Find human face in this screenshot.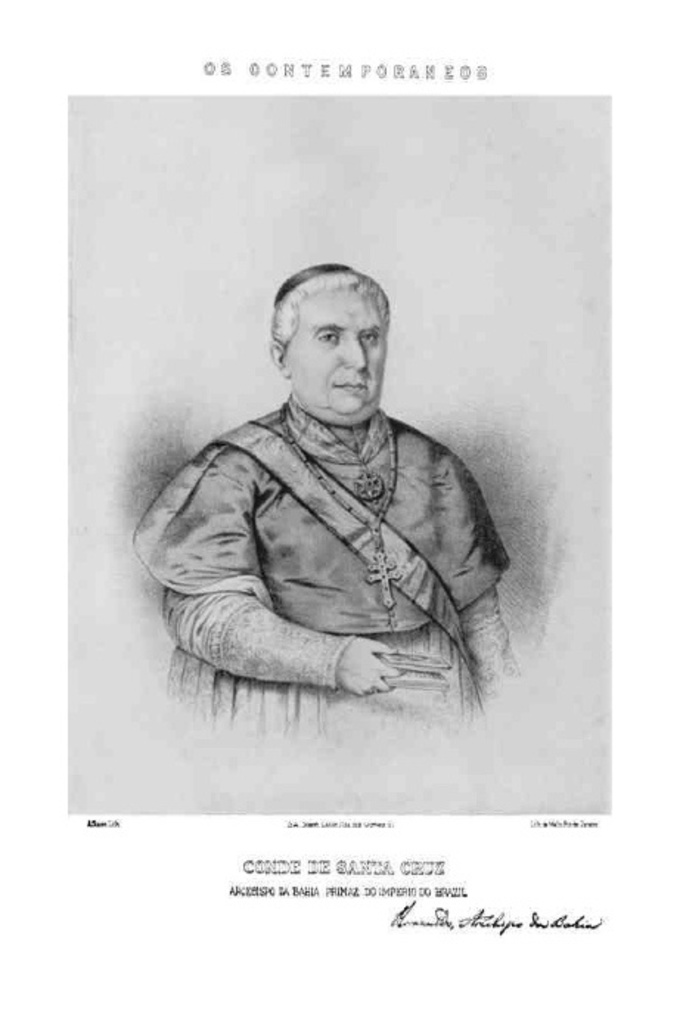
The bounding box for human face is Rect(276, 285, 394, 429).
